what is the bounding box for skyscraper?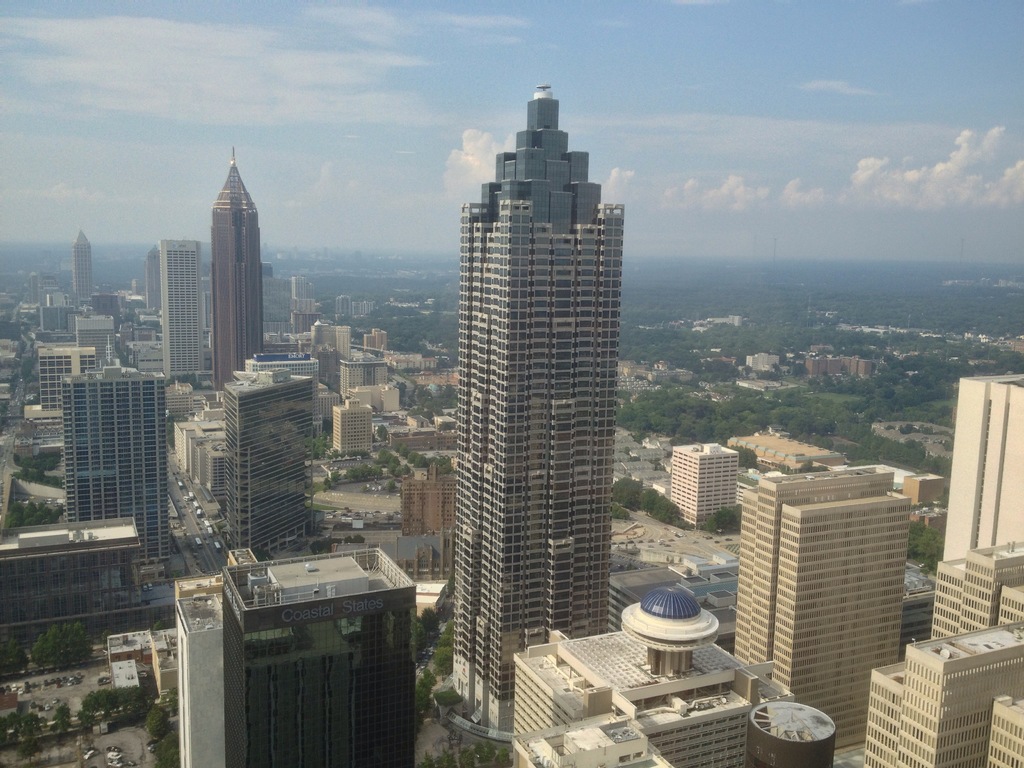
pyautogui.locateOnScreen(209, 142, 266, 391).
